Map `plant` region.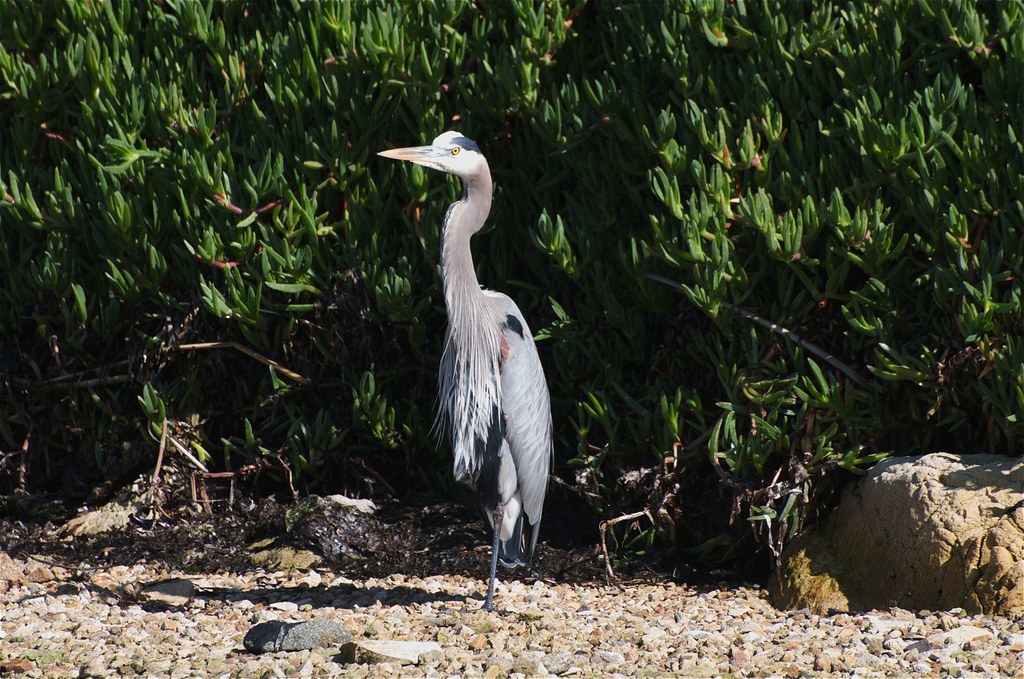
Mapped to (621, 117, 812, 334).
